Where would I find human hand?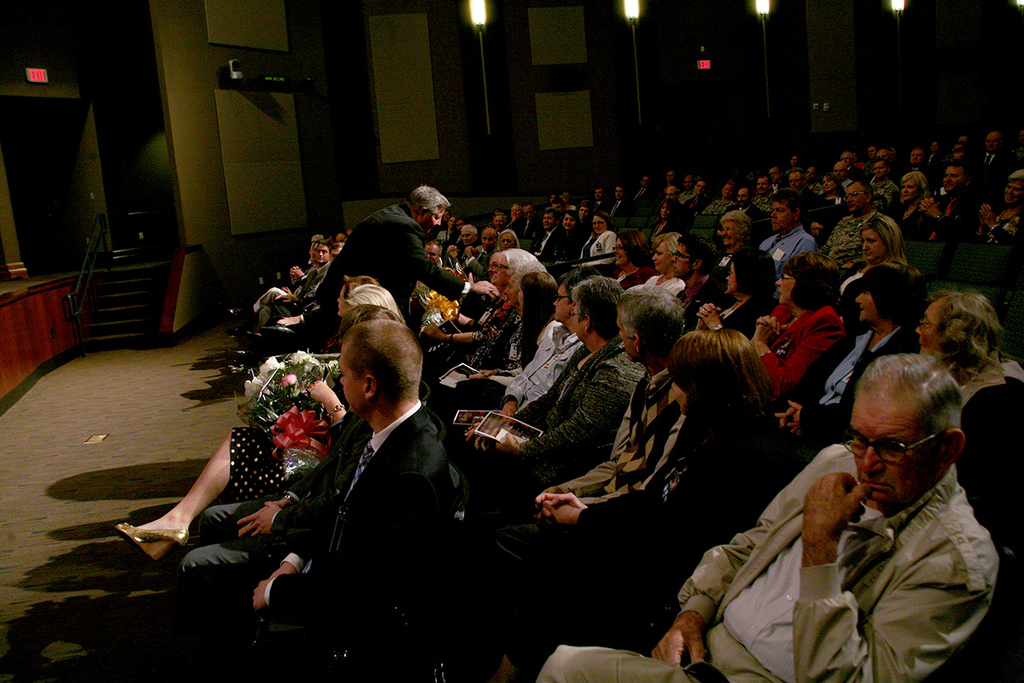
At left=546, top=501, right=583, bottom=521.
